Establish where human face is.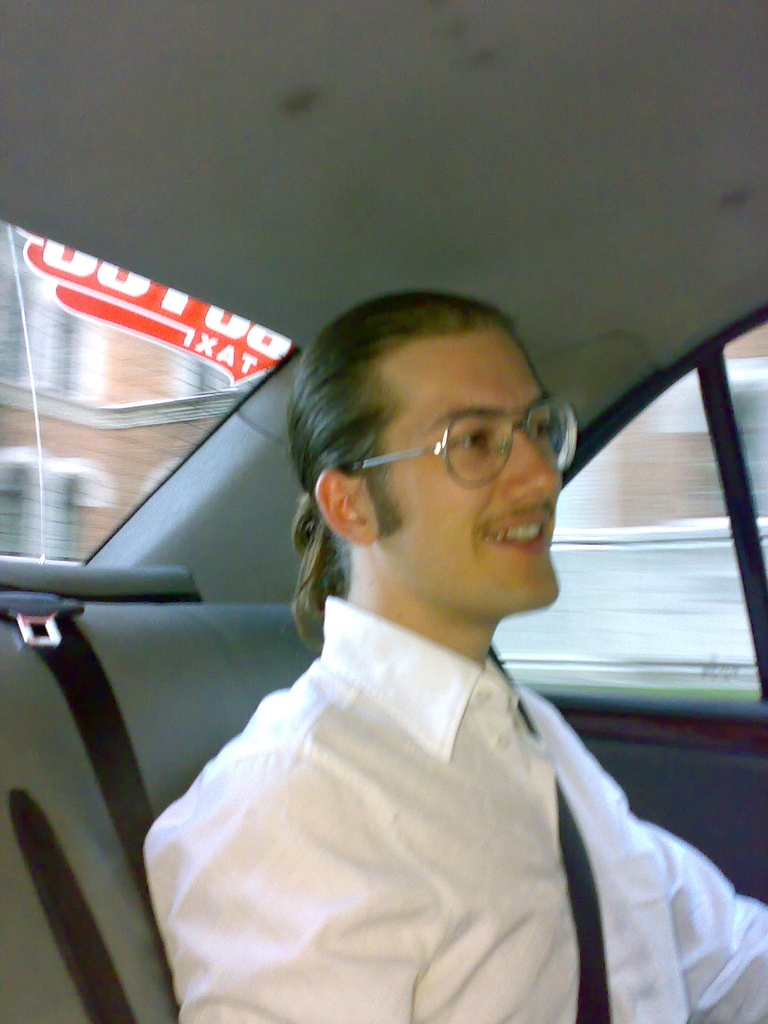
Established at box(376, 323, 561, 605).
